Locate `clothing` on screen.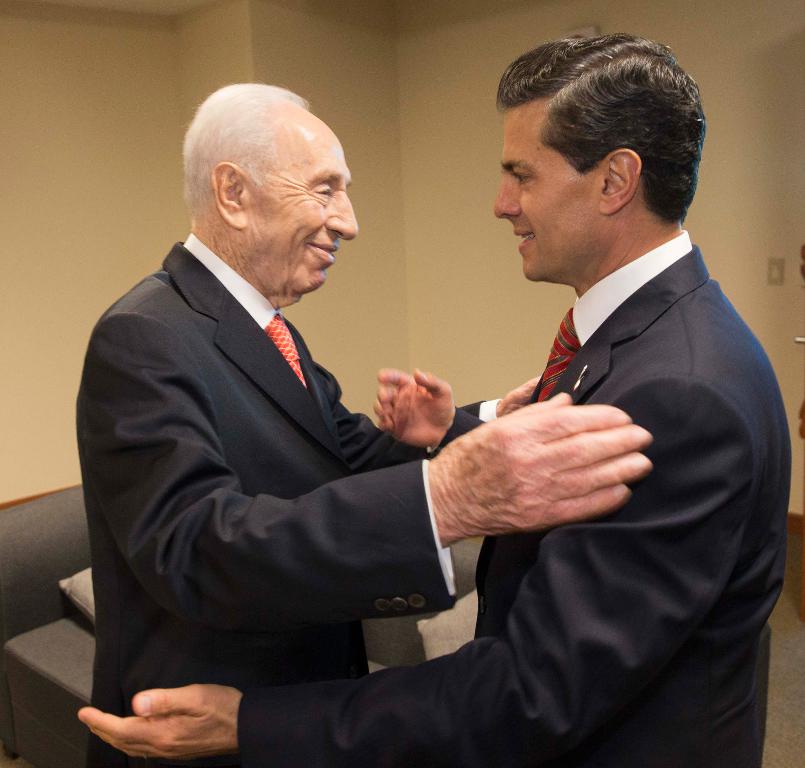
On screen at [67, 236, 463, 767].
